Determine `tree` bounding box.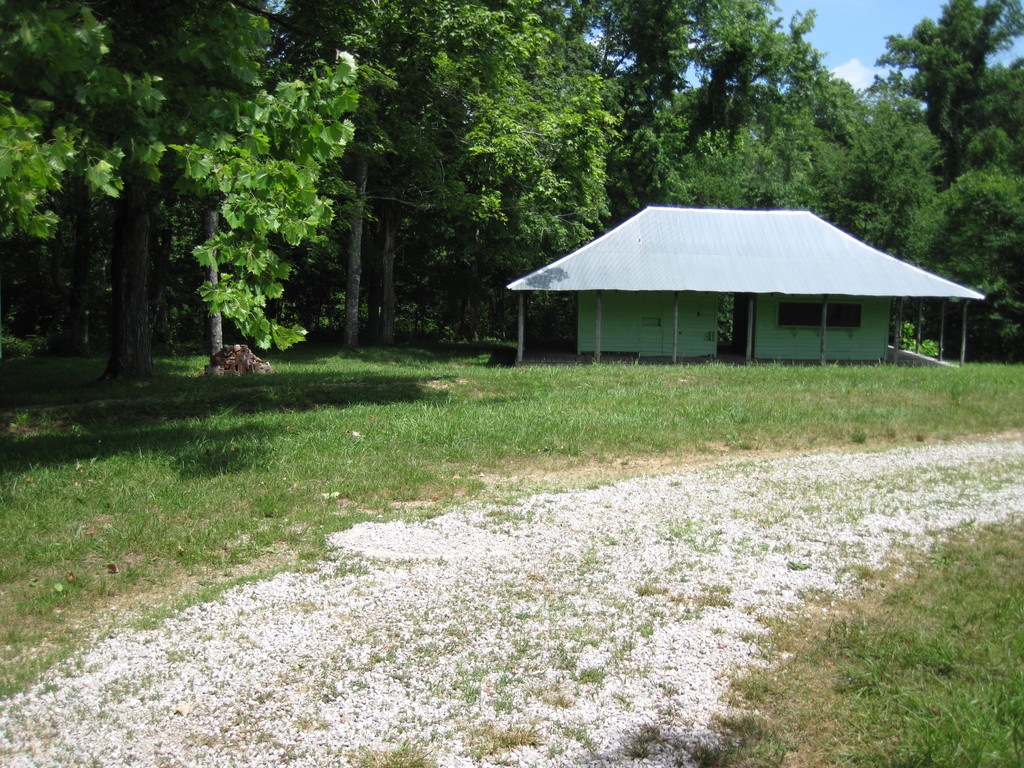
Determined: 109:56:360:390.
